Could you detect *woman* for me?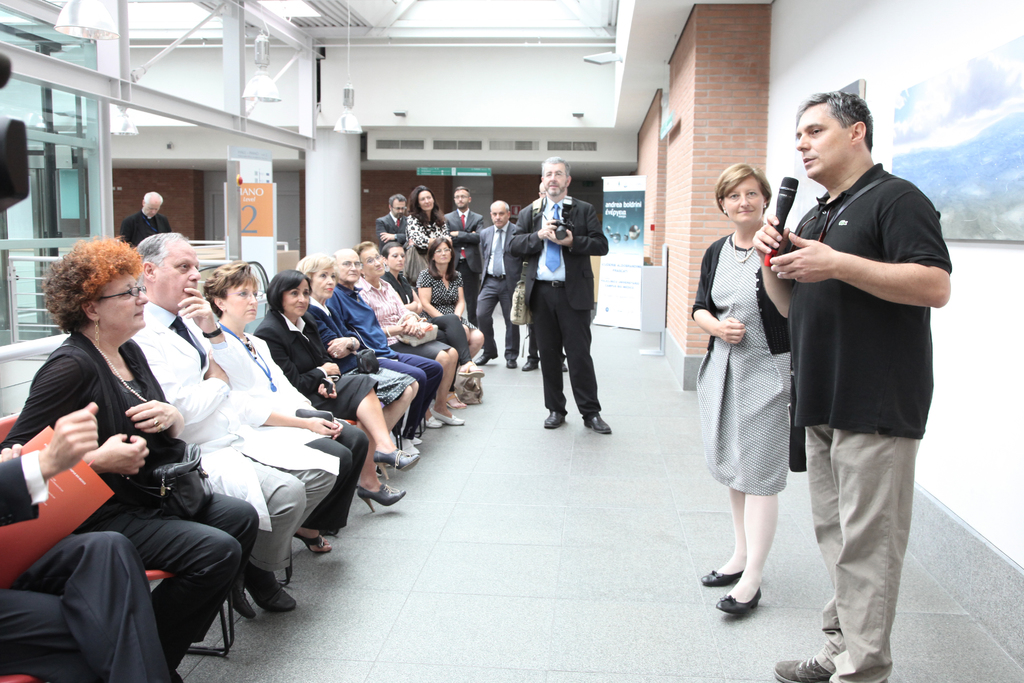
Detection result: locate(701, 160, 824, 599).
